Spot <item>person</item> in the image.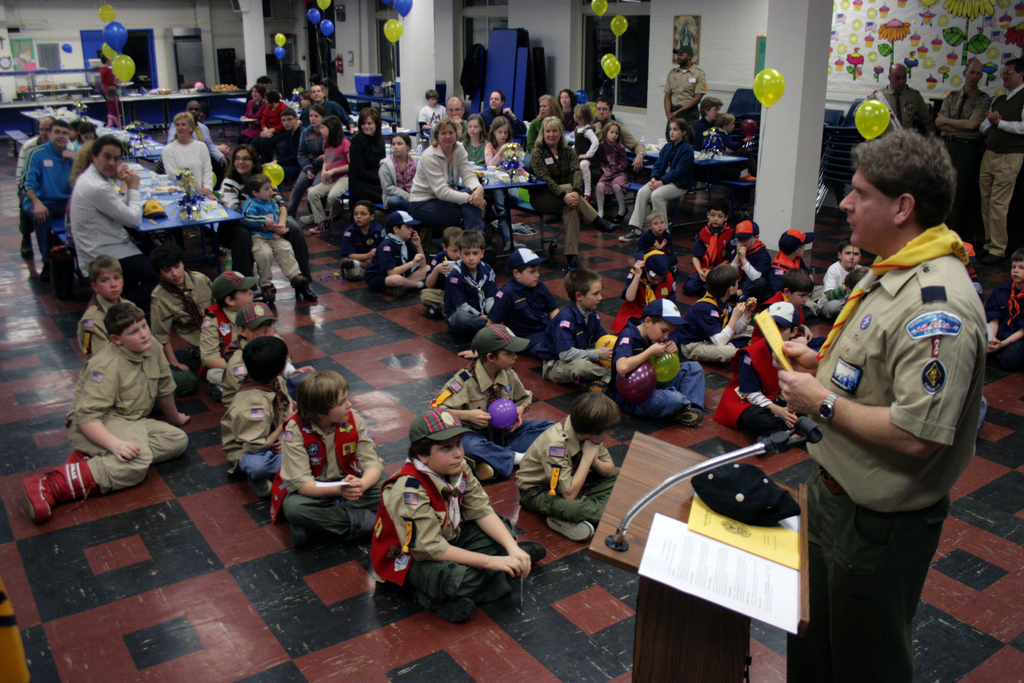
<item>person</item> found at <region>611, 251, 675, 318</region>.
